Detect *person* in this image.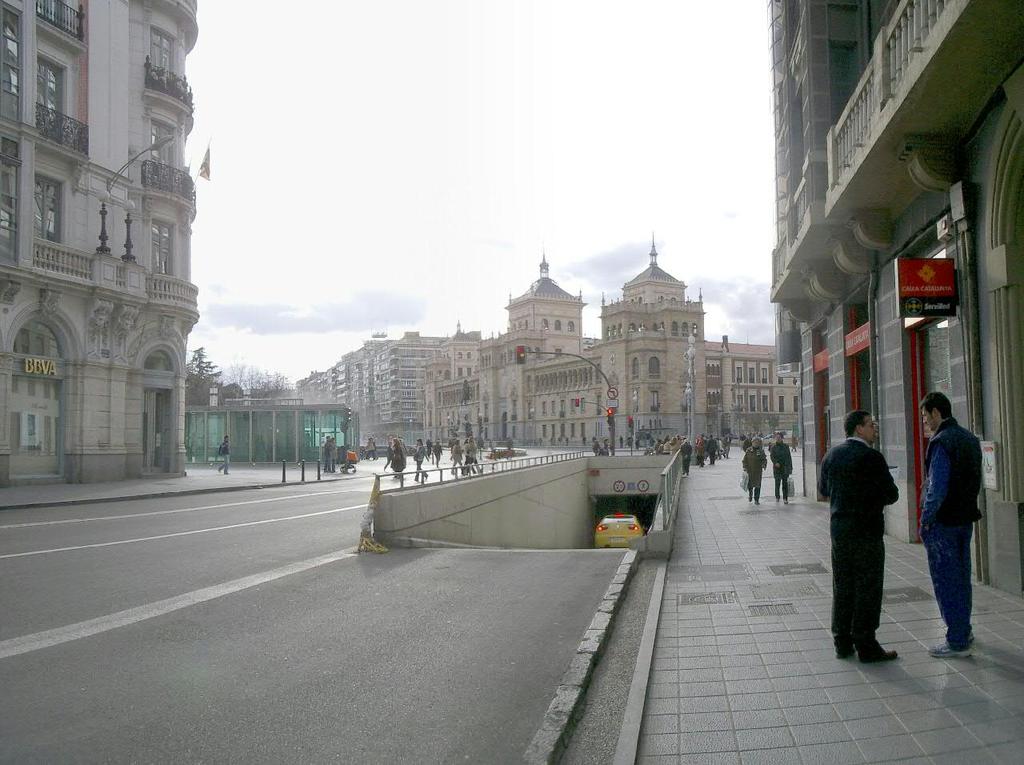
Detection: [x1=329, y1=433, x2=343, y2=474].
